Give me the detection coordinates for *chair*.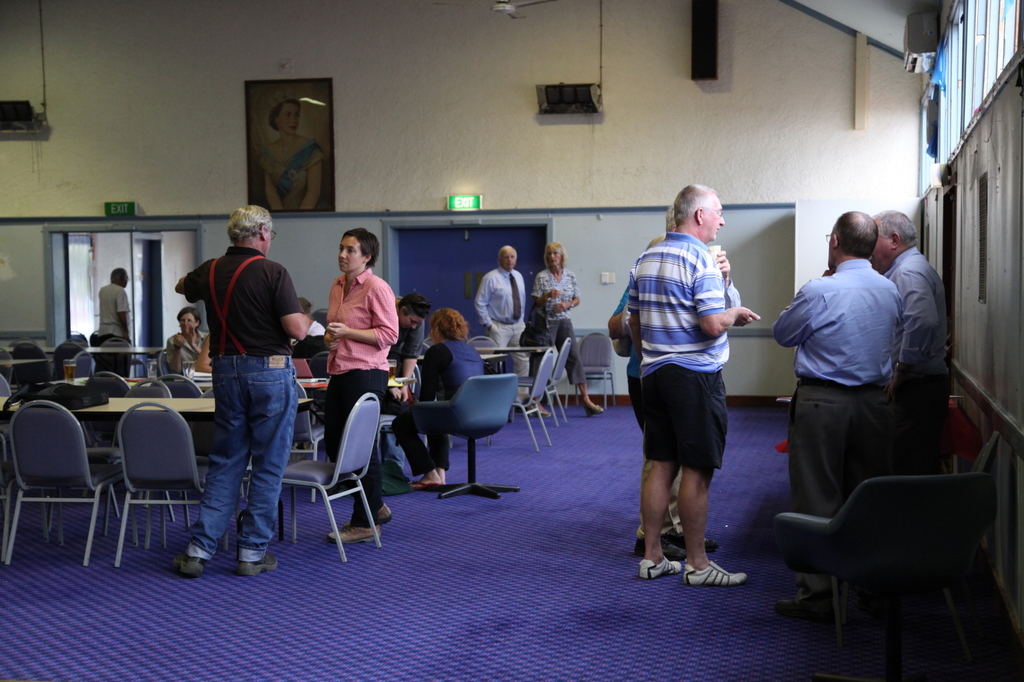
(86, 375, 126, 390).
